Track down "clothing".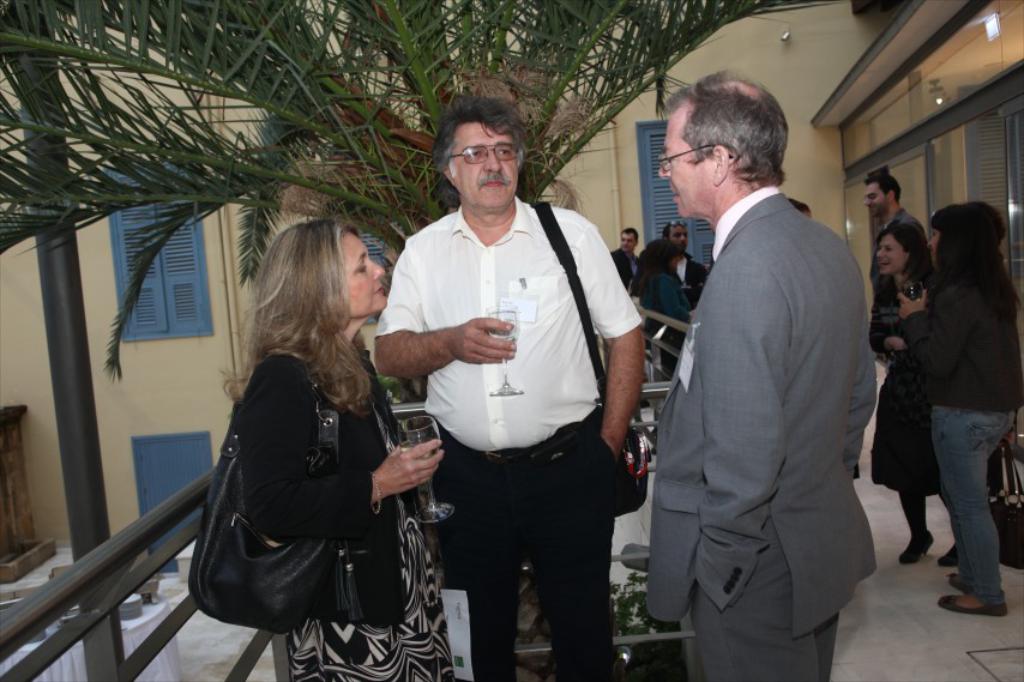
Tracked to crop(673, 248, 713, 313).
